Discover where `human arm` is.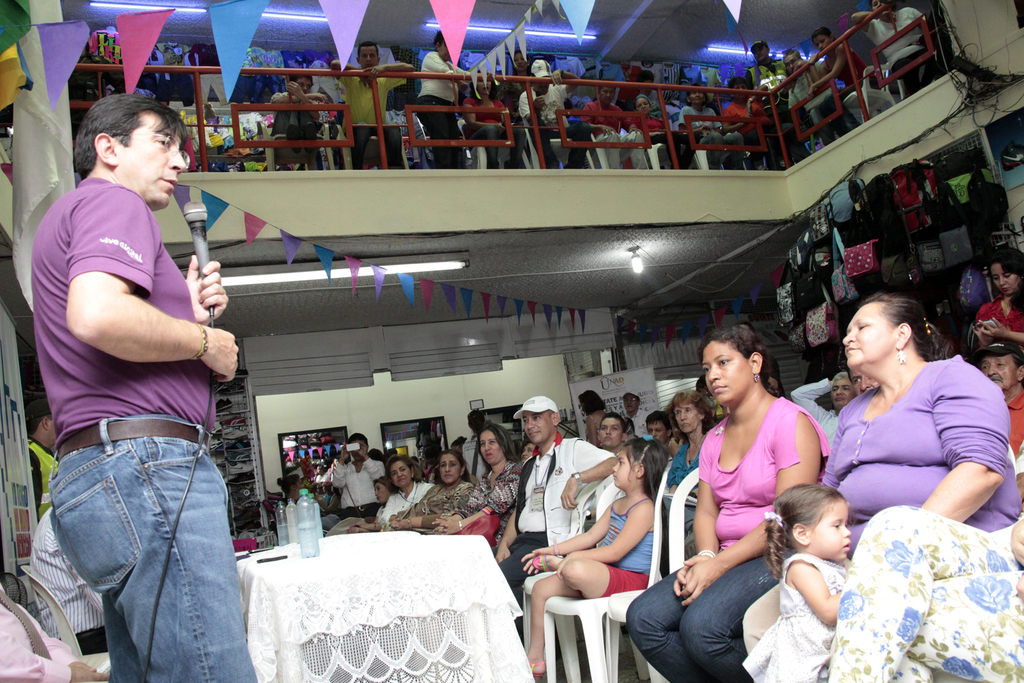
Discovered at bbox=(806, 51, 831, 94).
